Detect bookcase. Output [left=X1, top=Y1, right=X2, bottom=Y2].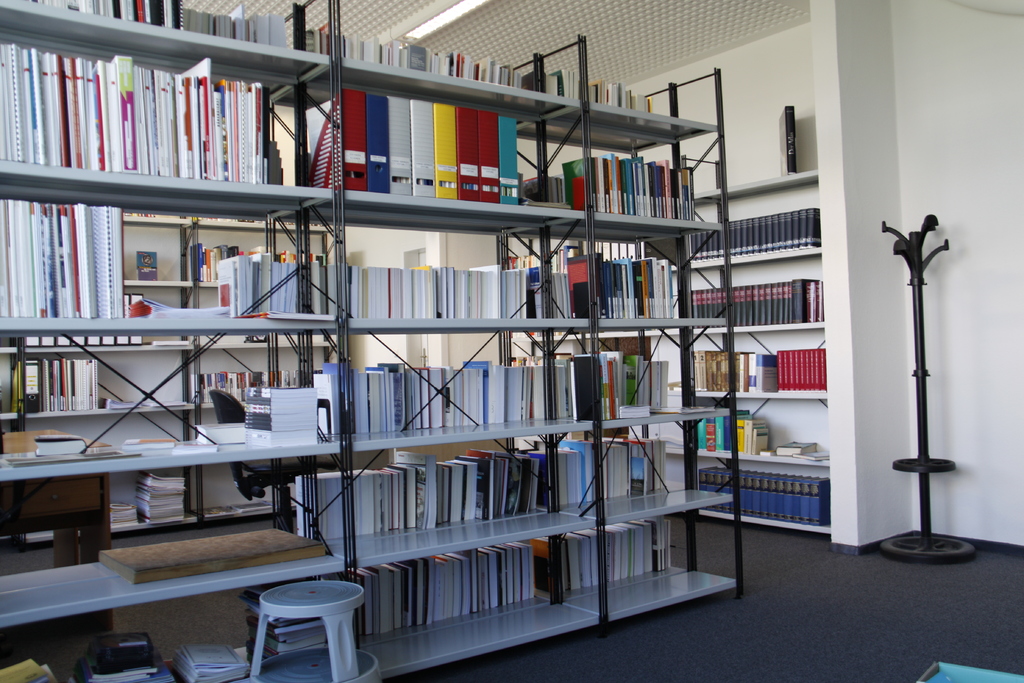
[left=0, top=0, right=746, bottom=682].
